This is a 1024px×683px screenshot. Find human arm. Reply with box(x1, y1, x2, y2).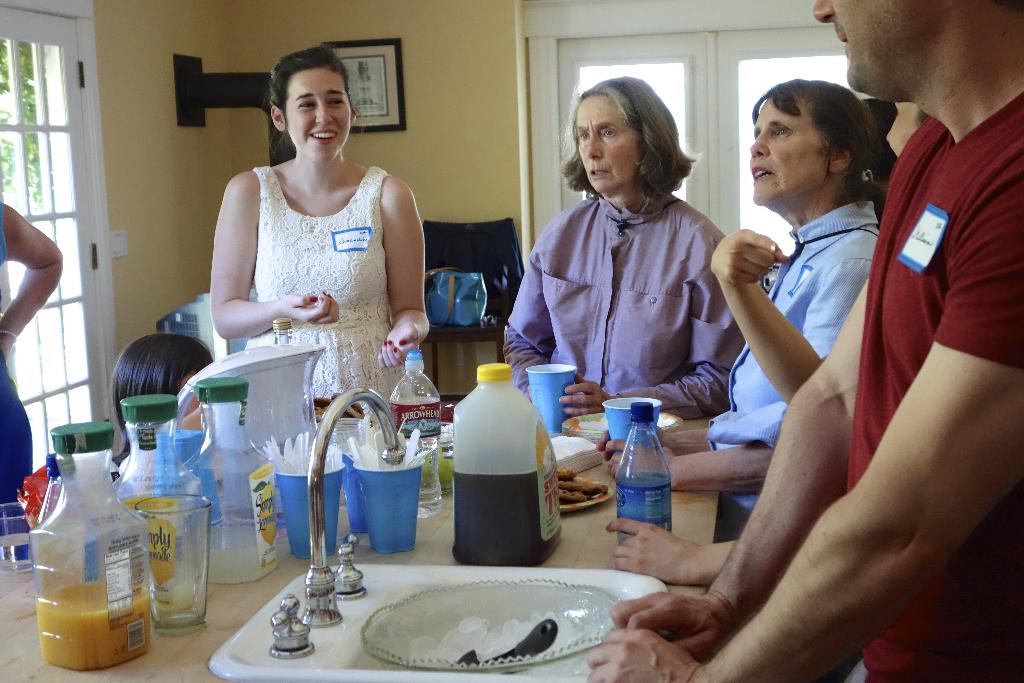
box(560, 242, 745, 424).
